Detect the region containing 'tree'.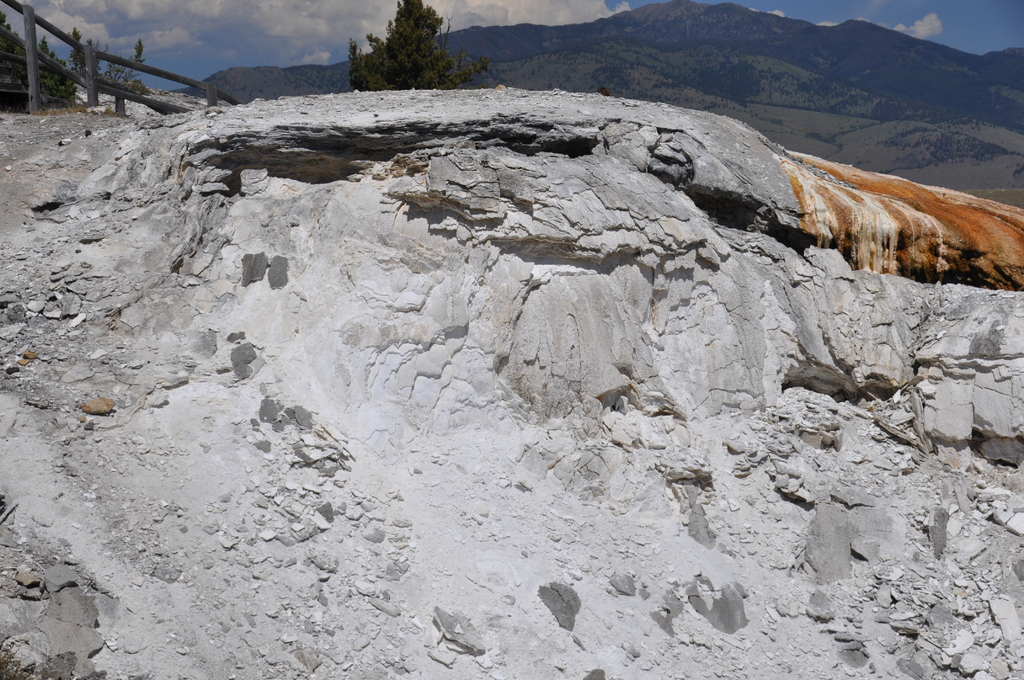
(338,0,486,83).
